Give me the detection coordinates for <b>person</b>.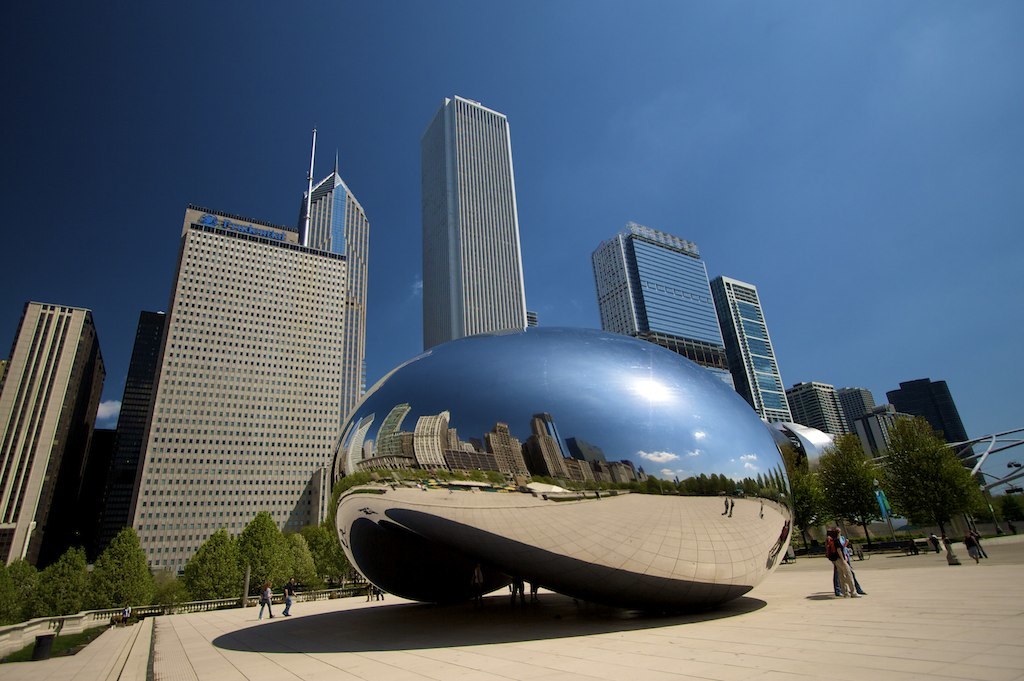
<region>121, 601, 129, 622</region>.
